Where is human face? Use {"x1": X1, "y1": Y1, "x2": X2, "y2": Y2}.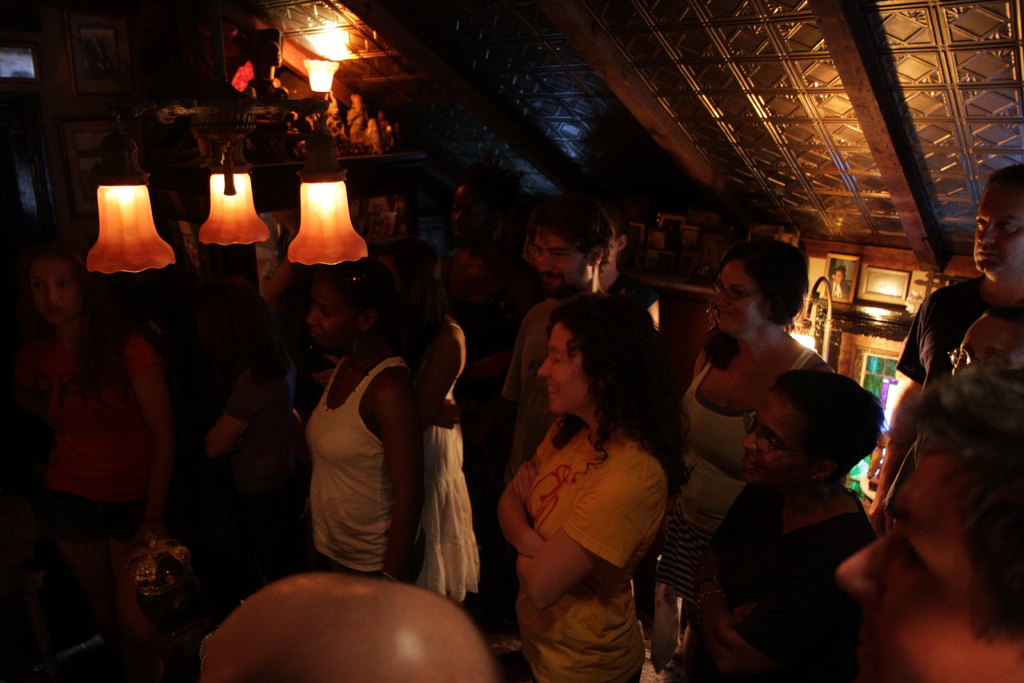
{"x1": 538, "y1": 325, "x2": 588, "y2": 416}.
